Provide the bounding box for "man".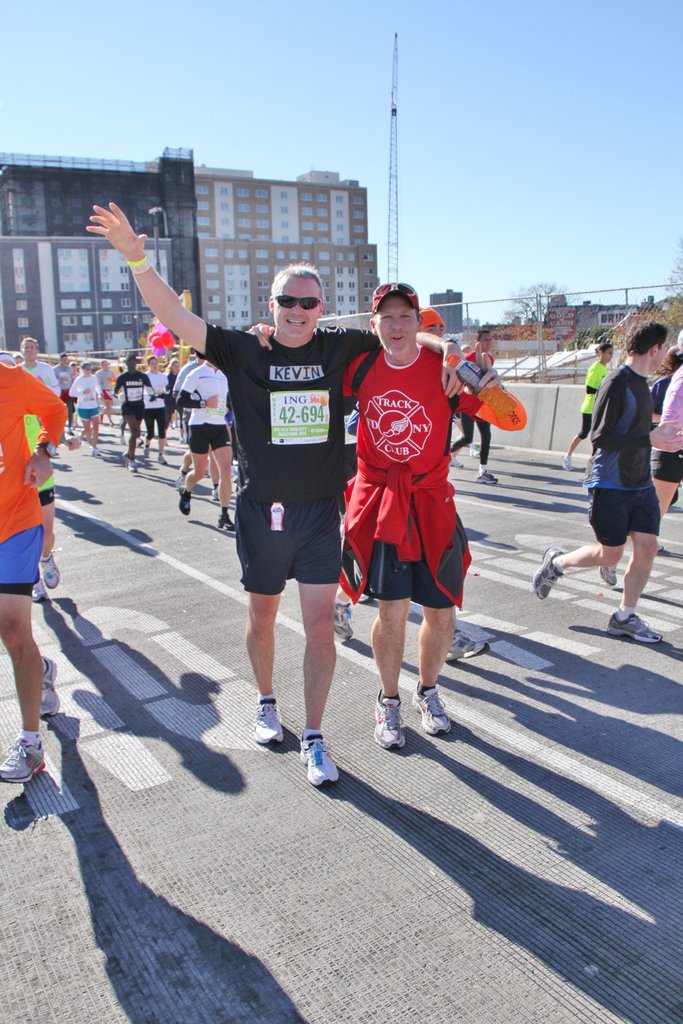
region(329, 267, 476, 750).
